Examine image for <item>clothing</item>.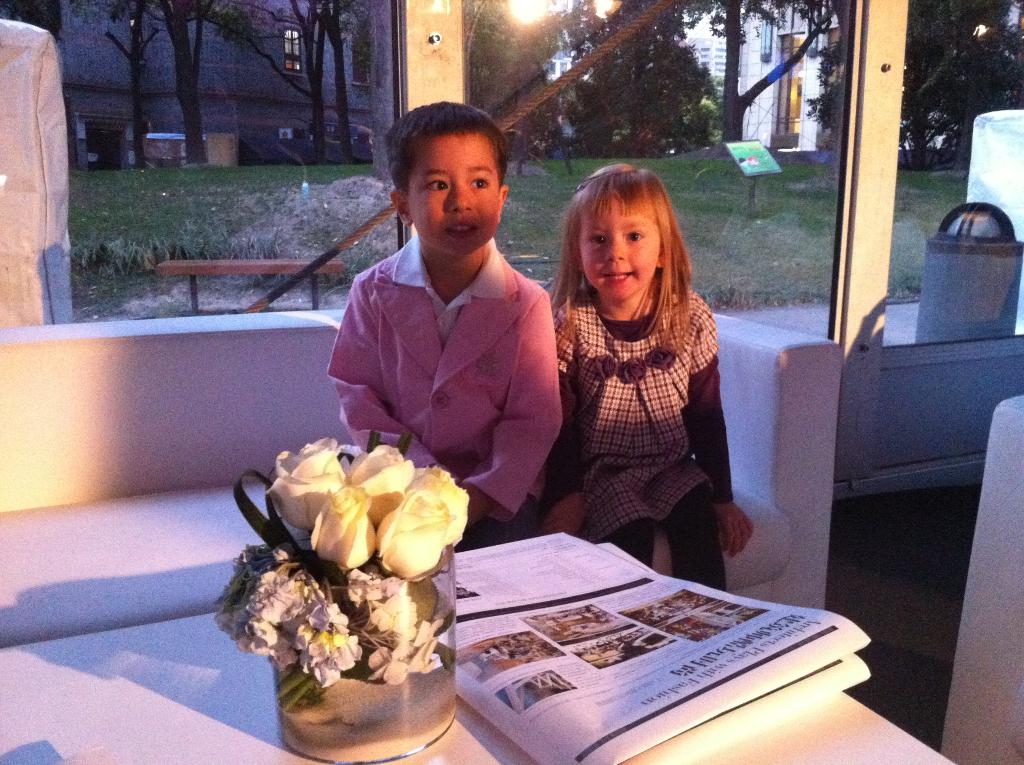
Examination result: [left=550, top=293, right=736, bottom=592].
